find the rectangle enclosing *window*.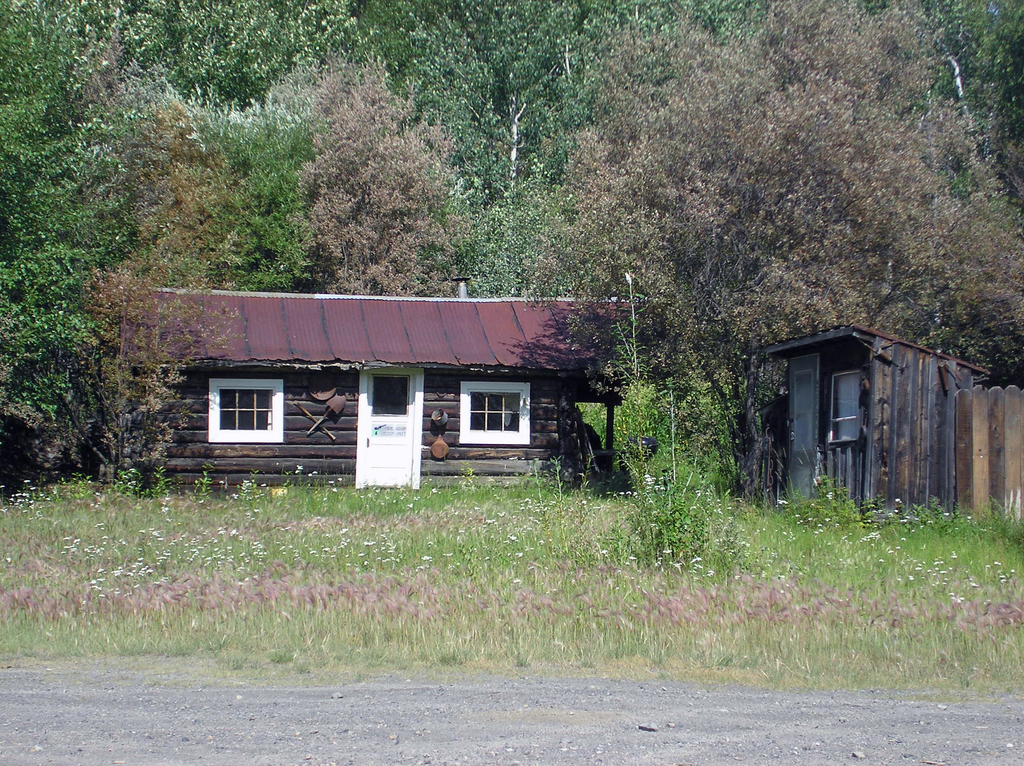
left=826, top=369, right=865, bottom=441.
